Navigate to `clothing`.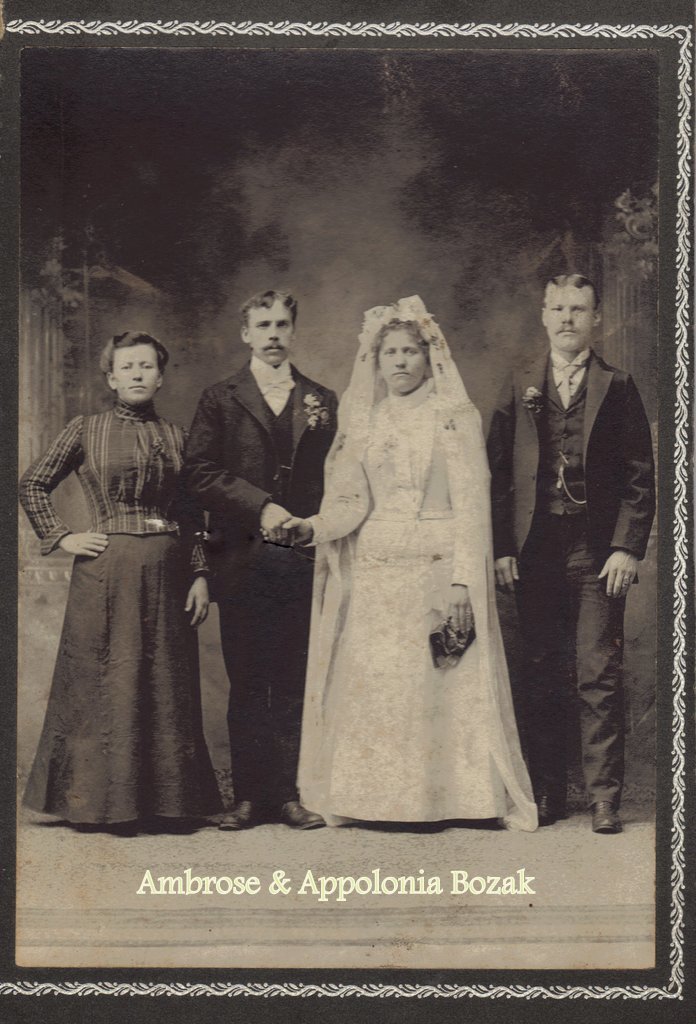
Navigation target: {"left": 294, "top": 297, "right": 535, "bottom": 832}.
